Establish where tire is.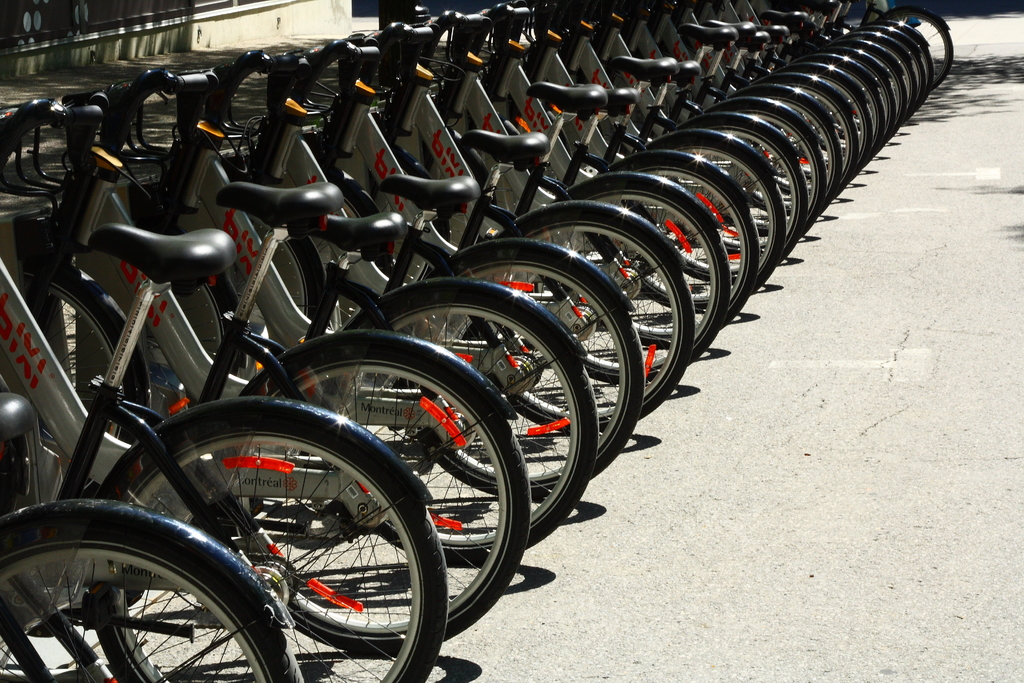
Established at bbox=(225, 360, 521, 653).
